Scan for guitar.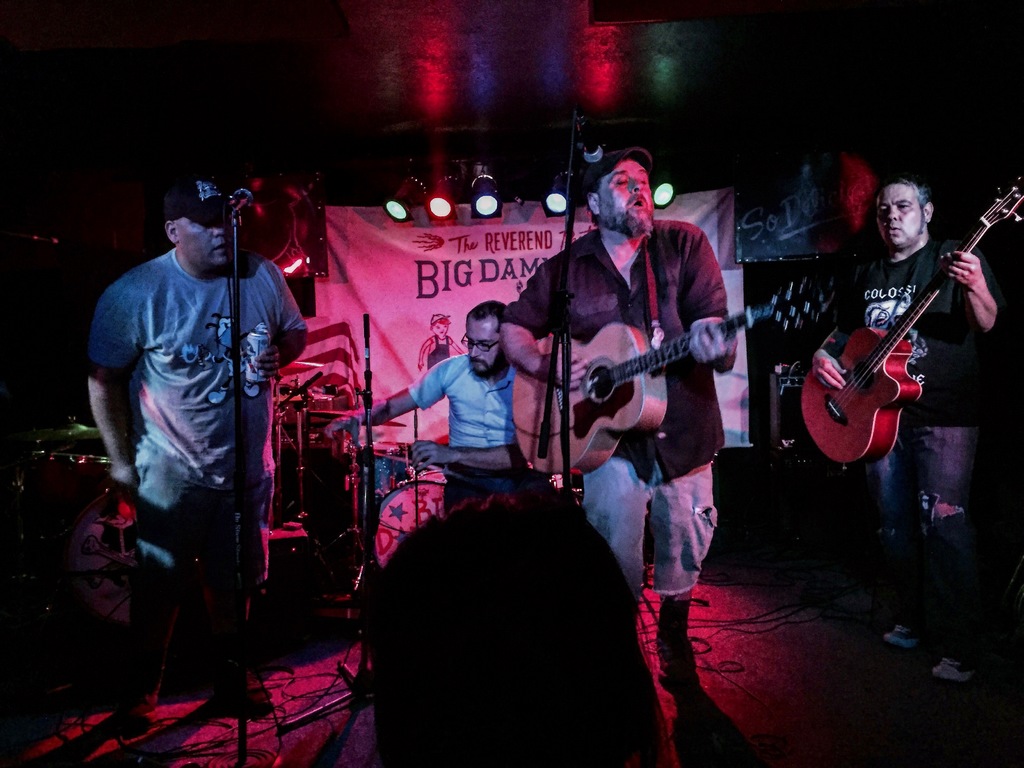
Scan result: bbox=(803, 177, 1023, 466).
